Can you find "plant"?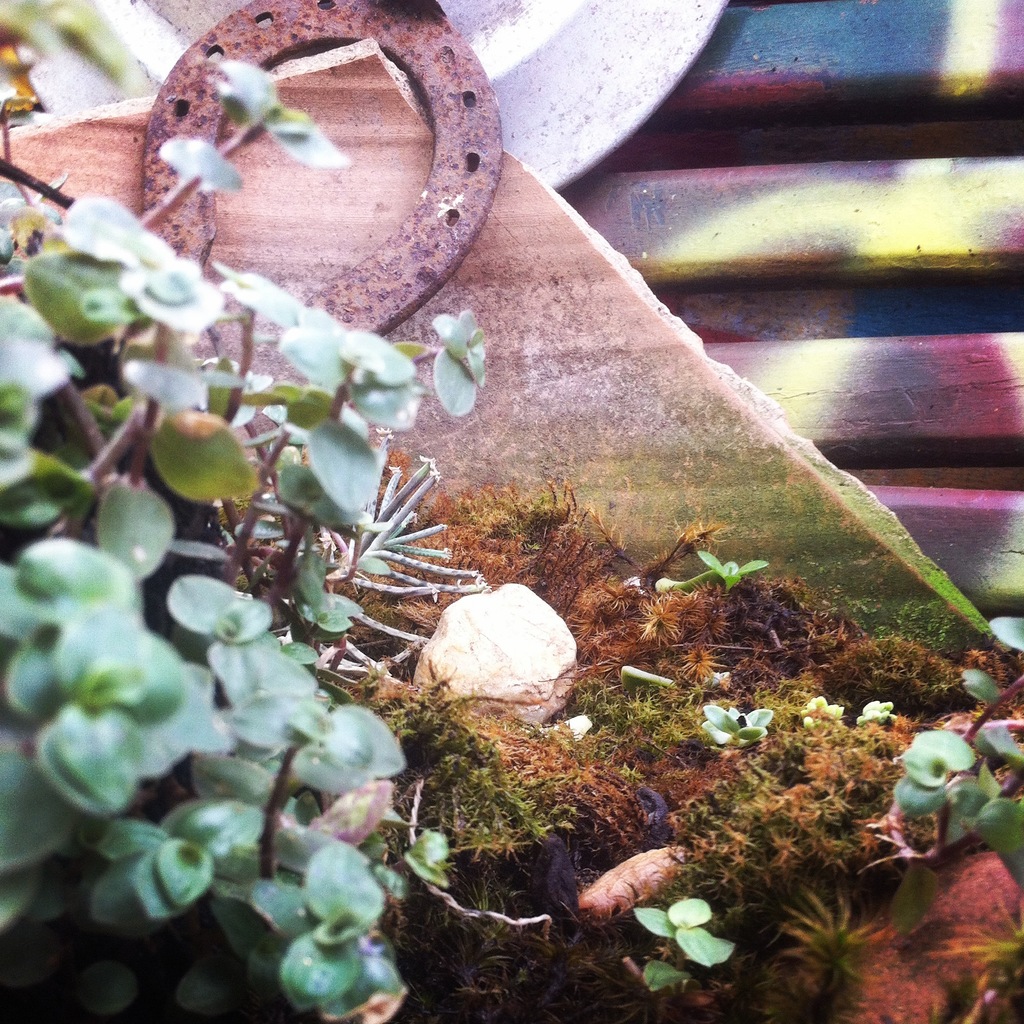
Yes, bounding box: bbox=(886, 616, 1023, 940).
